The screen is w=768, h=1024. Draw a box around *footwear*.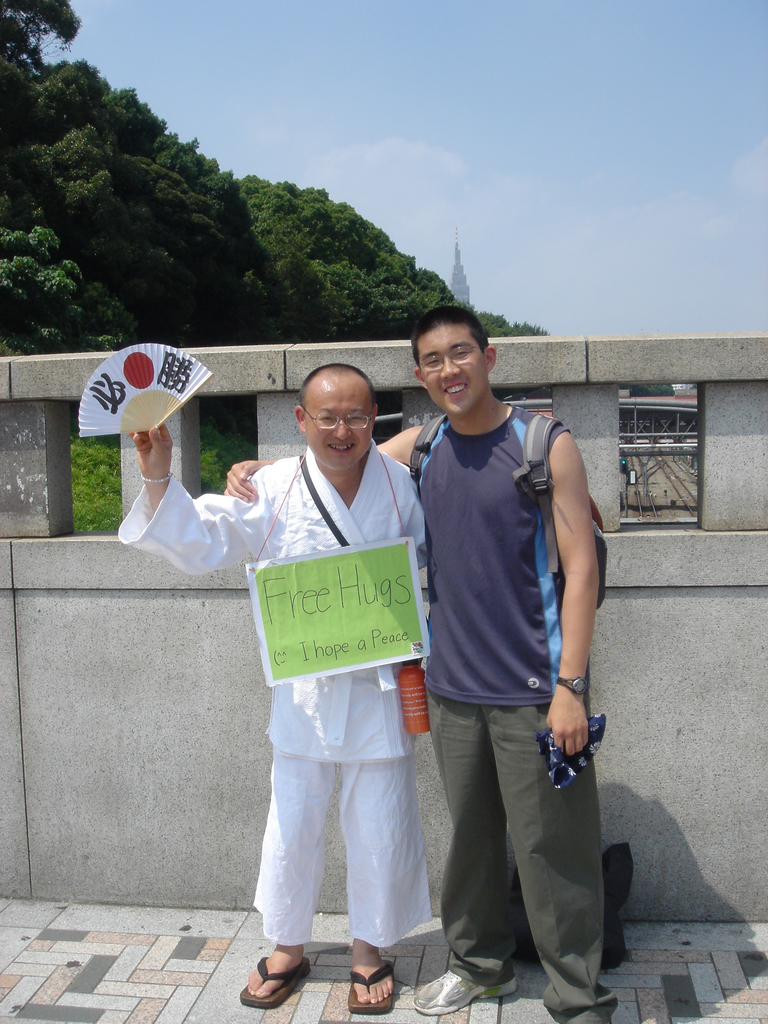
[left=232, top=945, right=314, bottom=1008].
